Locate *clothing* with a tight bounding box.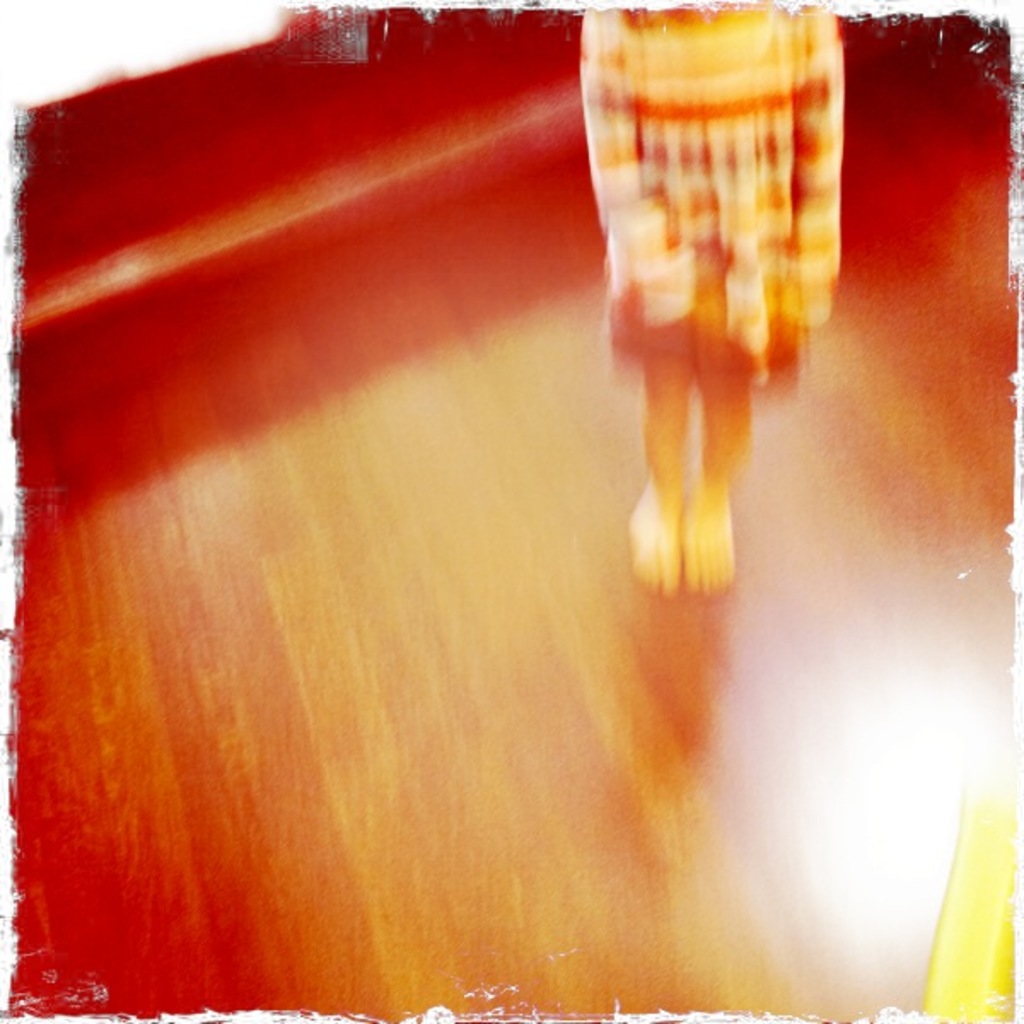
region(573, 0, 852, 481).
